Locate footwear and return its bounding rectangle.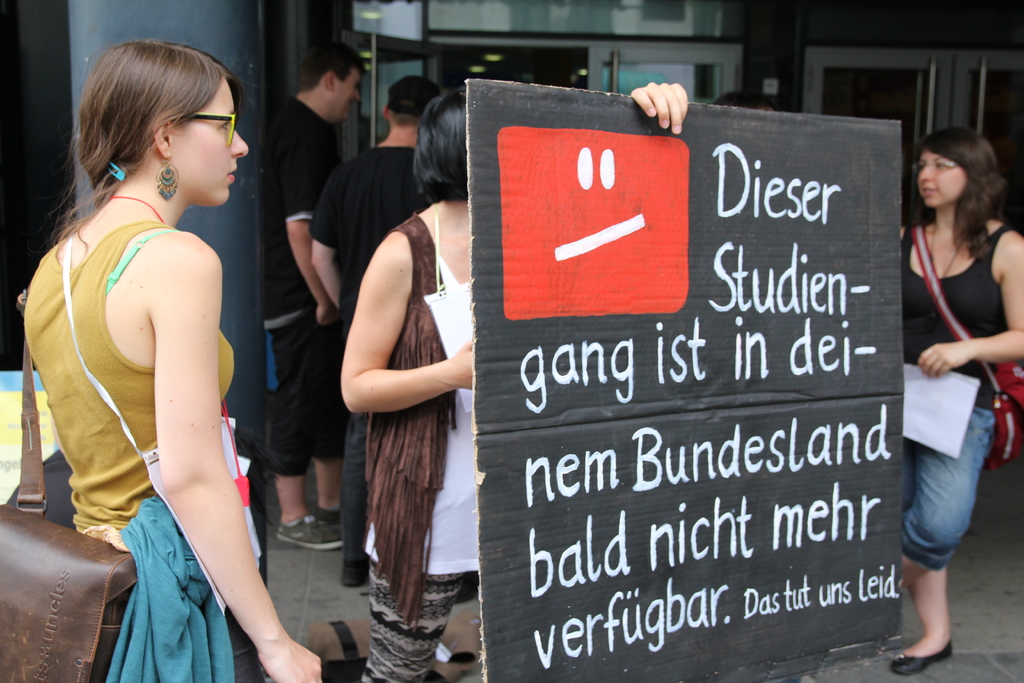
Rect(275, 517, 340, 546).
